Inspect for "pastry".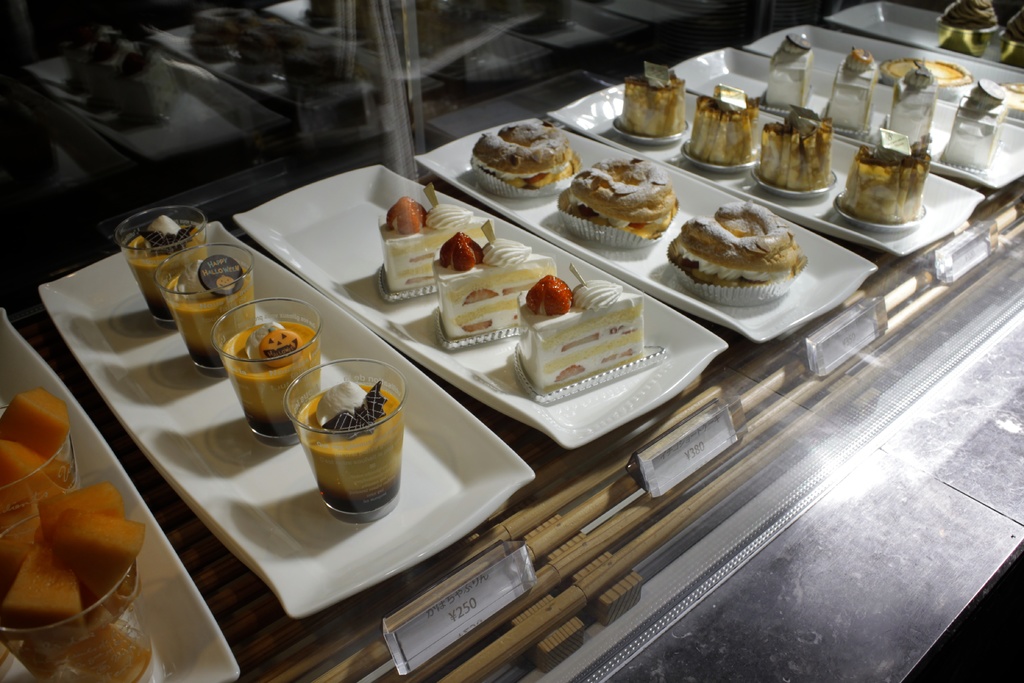
Inspection: BBox(566, 159, 680, 248).
